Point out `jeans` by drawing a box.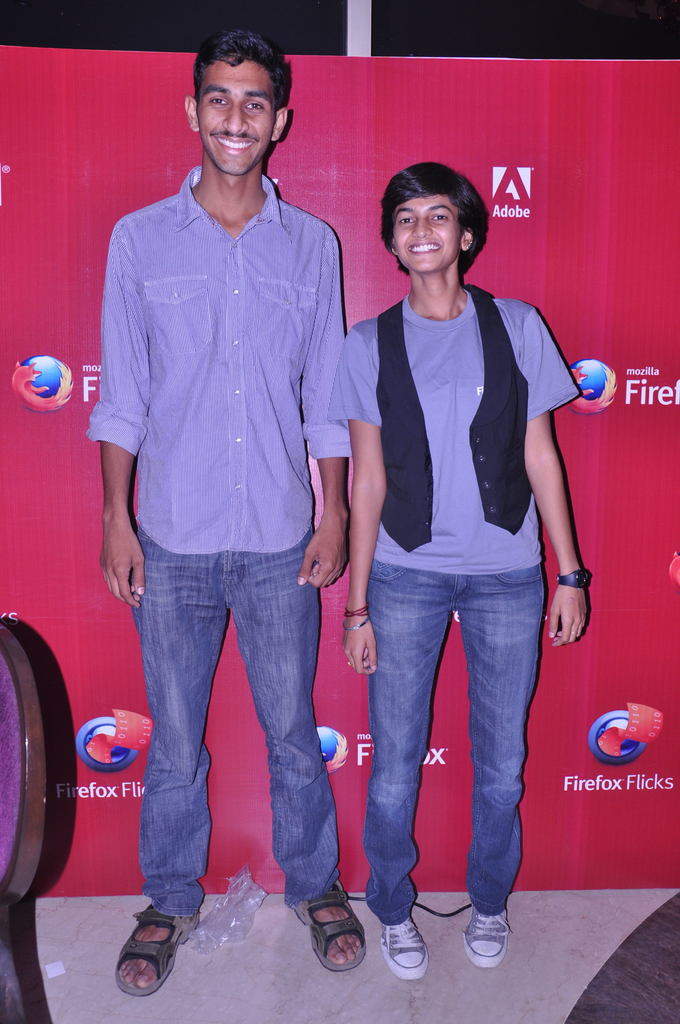
left=128, top=529, right=340, bottom=909.
